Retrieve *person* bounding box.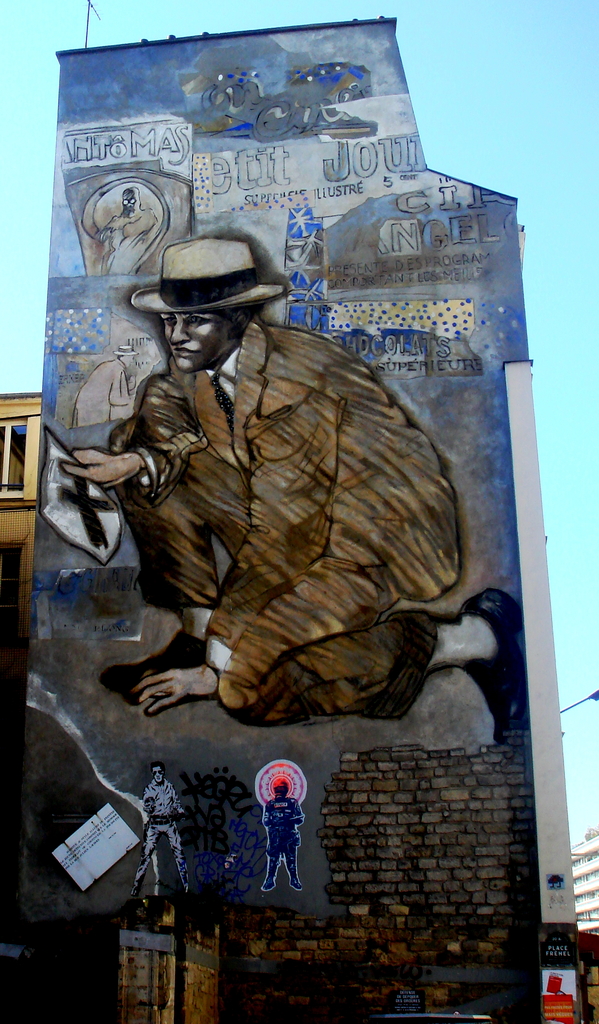
Bounding box: (145, 758, 175, 915).
